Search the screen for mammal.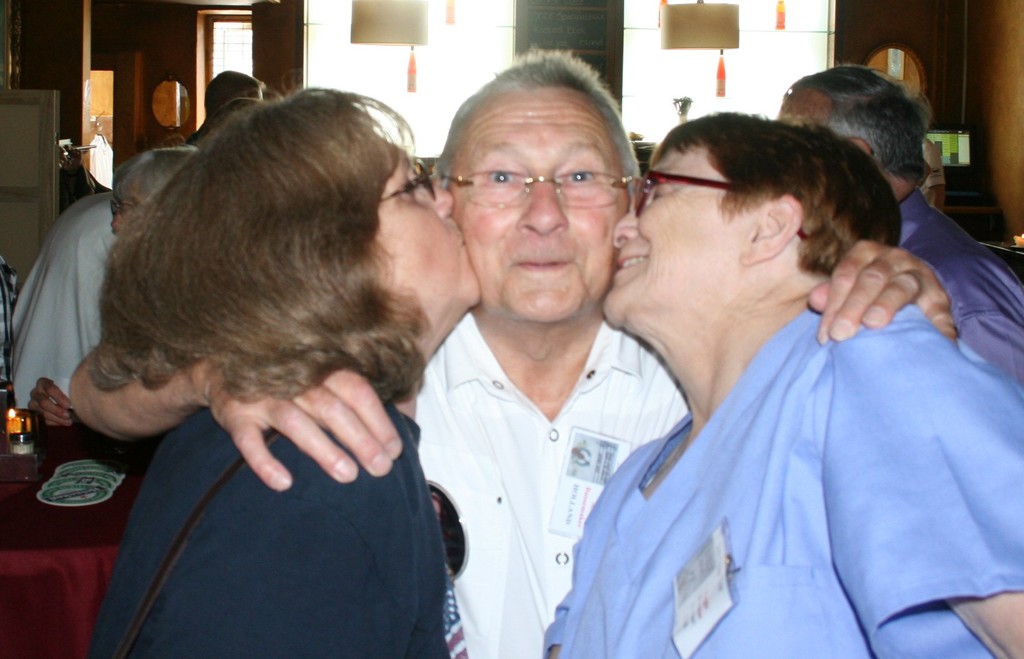
Found at 76,45,959,658.
